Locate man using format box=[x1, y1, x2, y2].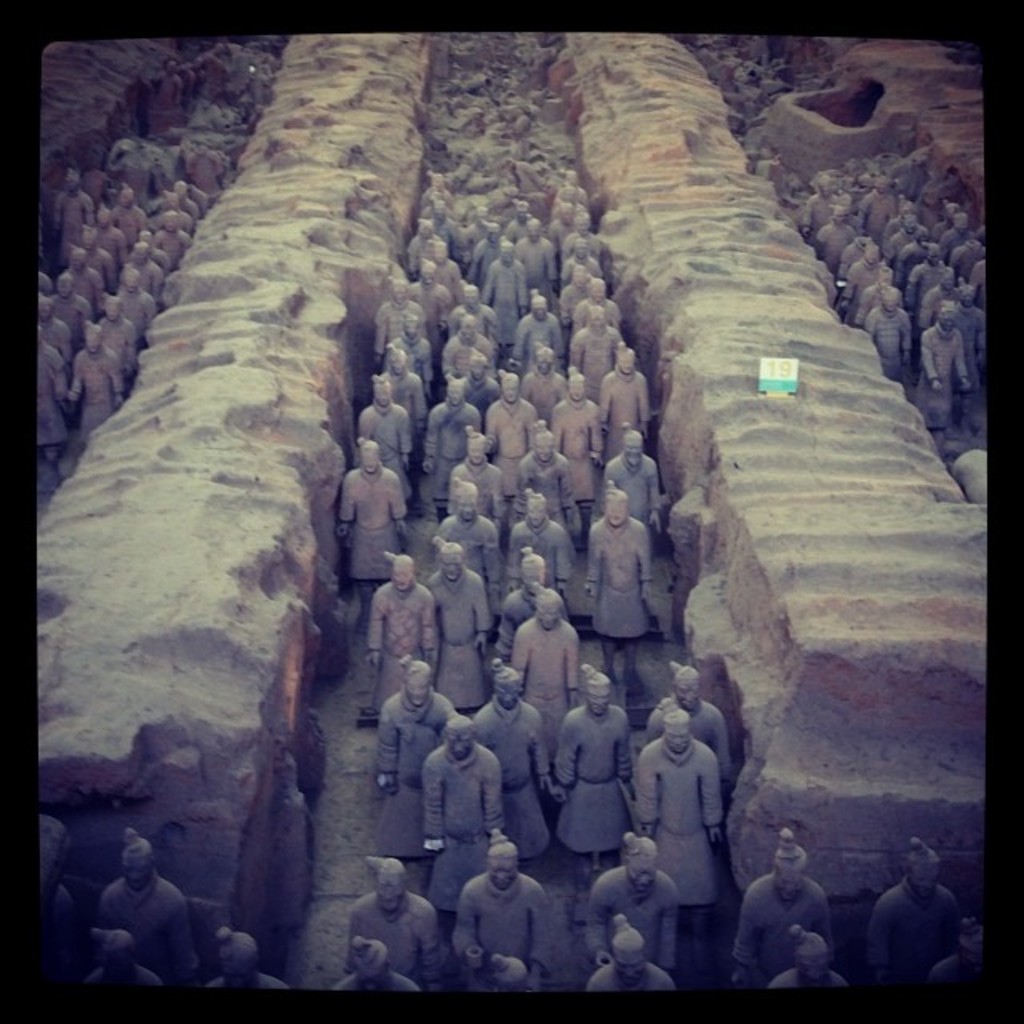
box=[870, 834, 968, 970].
